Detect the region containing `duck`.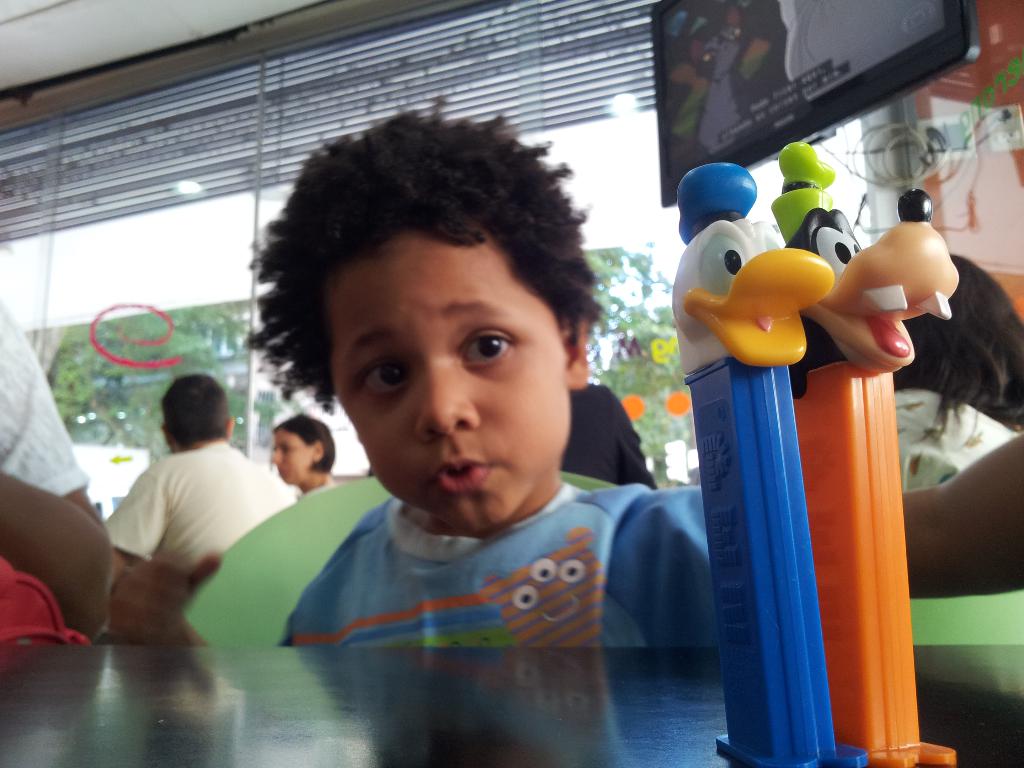
[774,138,967,381].
